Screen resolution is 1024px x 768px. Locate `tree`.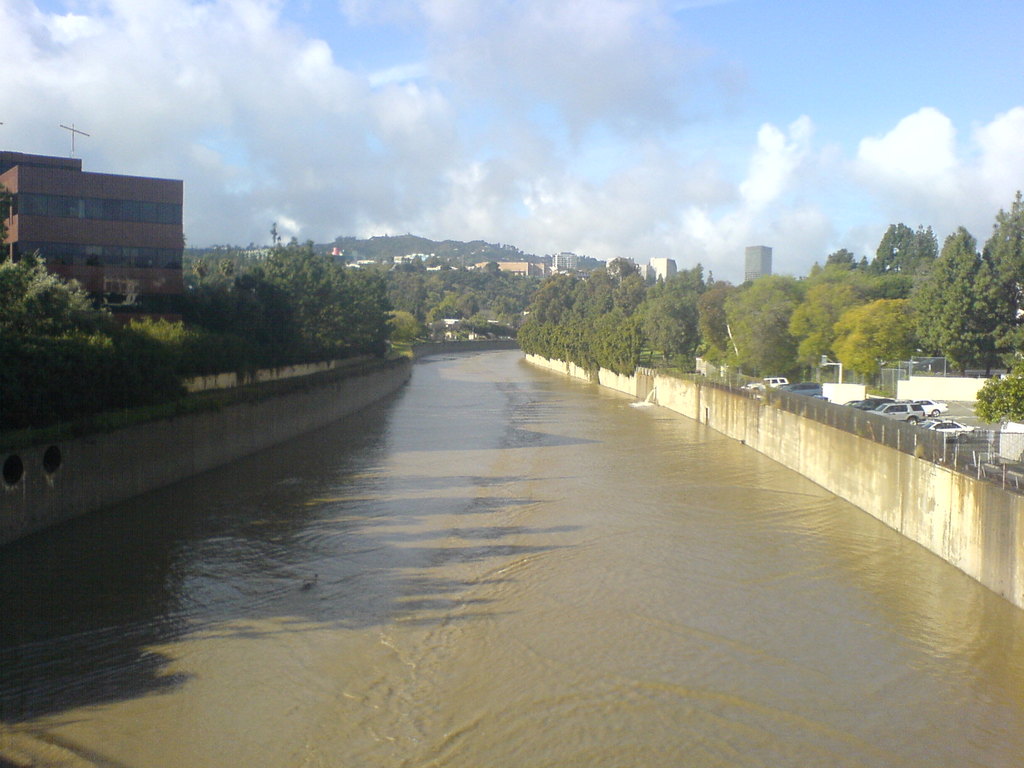
[left=614, top=269, right=640, bottom=312].
